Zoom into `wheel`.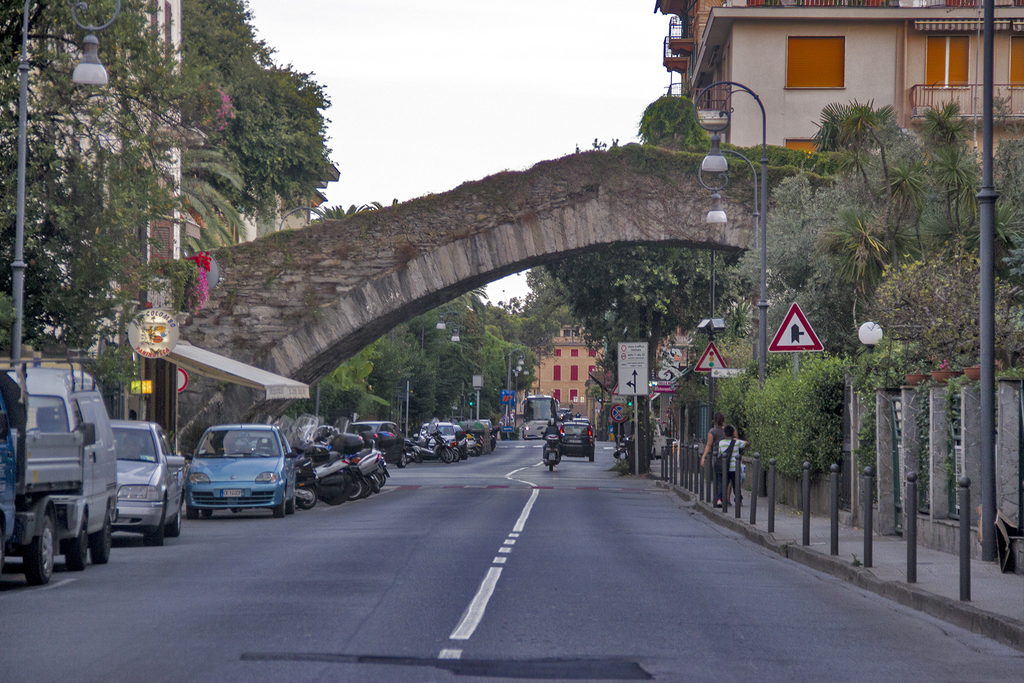
Zoom target: bbox=[375, 473, 382, 488].
